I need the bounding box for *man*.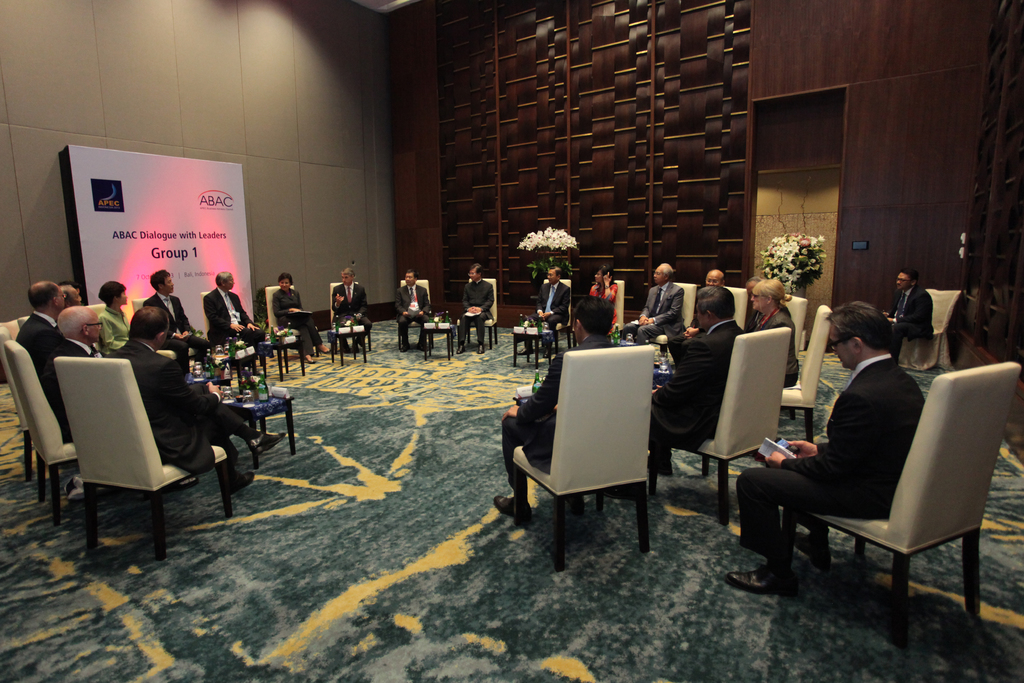
Here it is: [x1=740, y1=276, x2=786, y2=328].
